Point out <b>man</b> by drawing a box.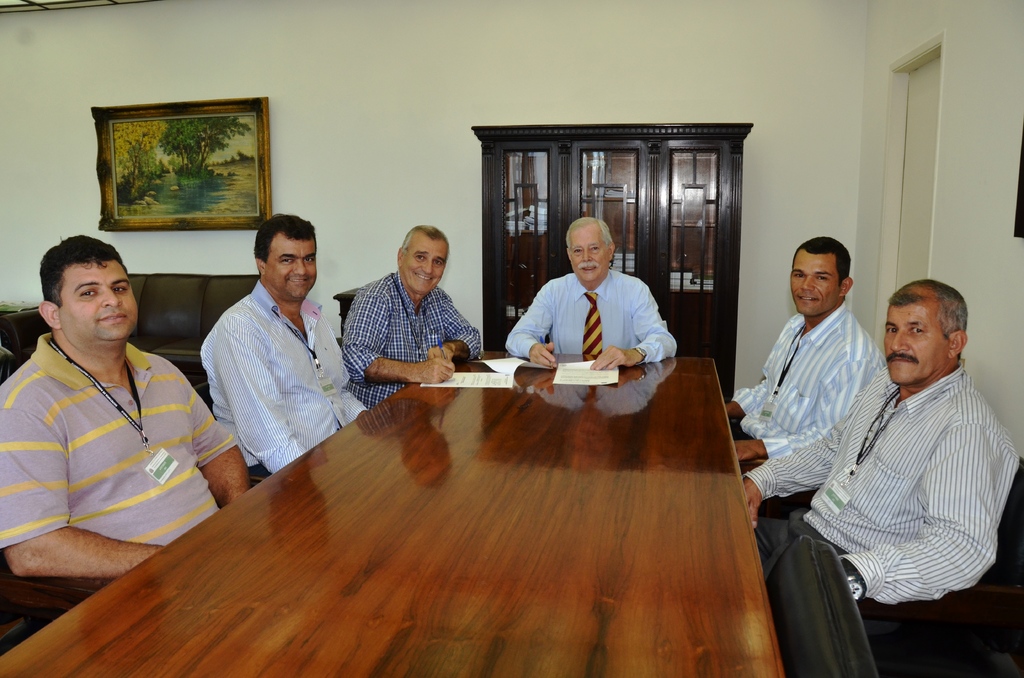
(left=346, top=221, right=485, bottom=412).
